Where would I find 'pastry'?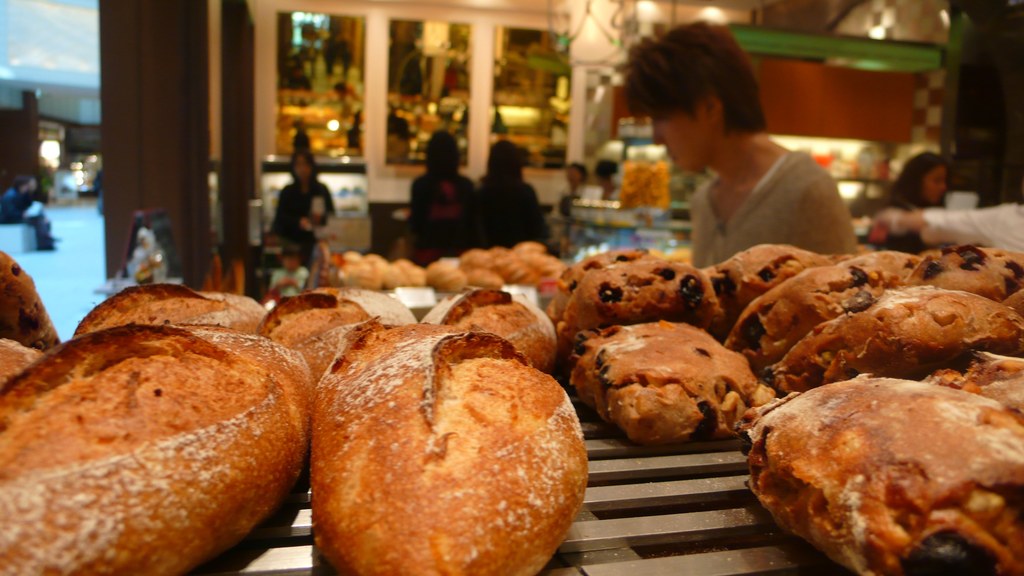
At bbox=[6, 314, 320, 575].
